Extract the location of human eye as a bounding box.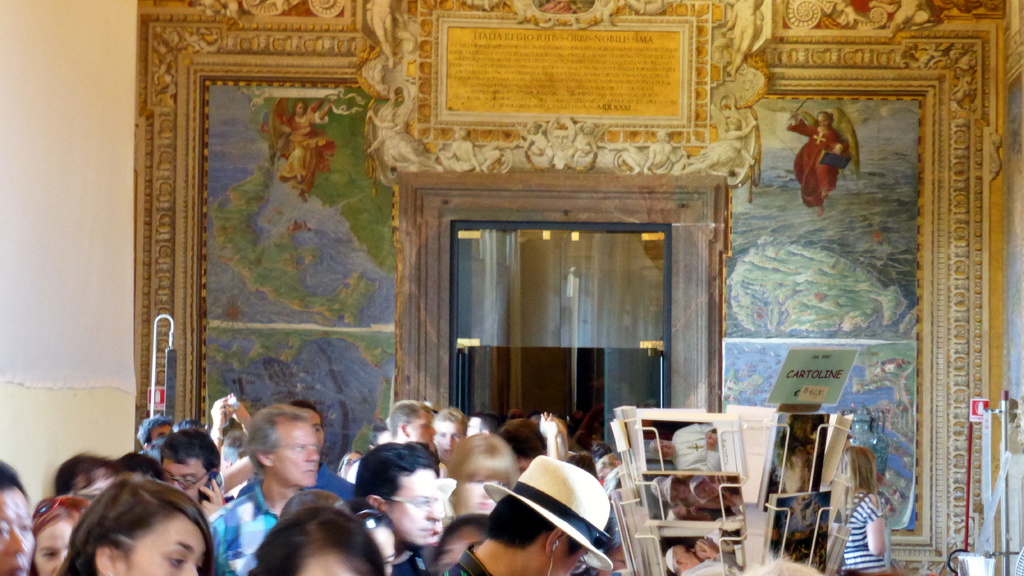
x1=0 y1=518 x2=10 y2=538.
